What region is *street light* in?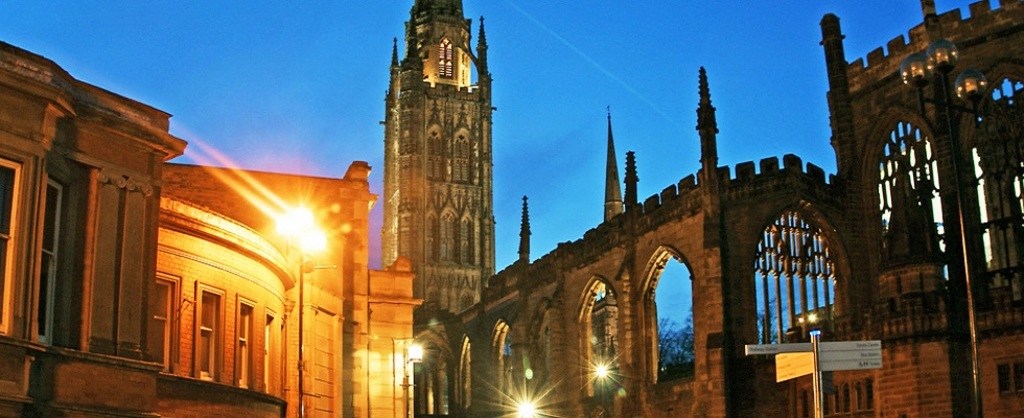
locate(275, 207, 338, 417).
